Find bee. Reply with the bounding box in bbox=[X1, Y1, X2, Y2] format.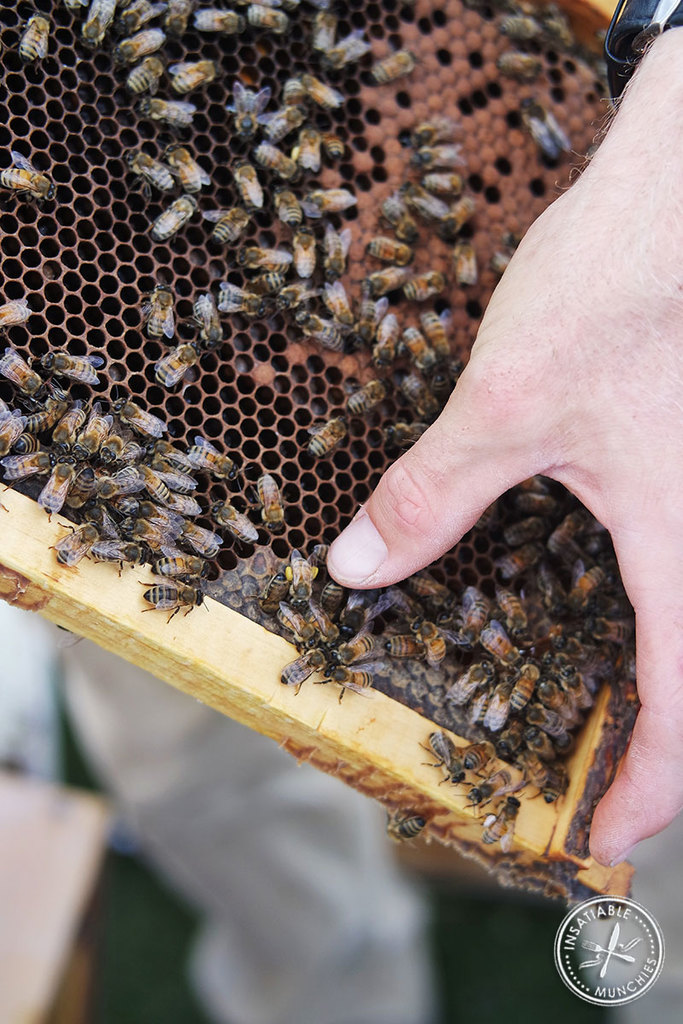
bbox=[172, 516, 227, 567].
